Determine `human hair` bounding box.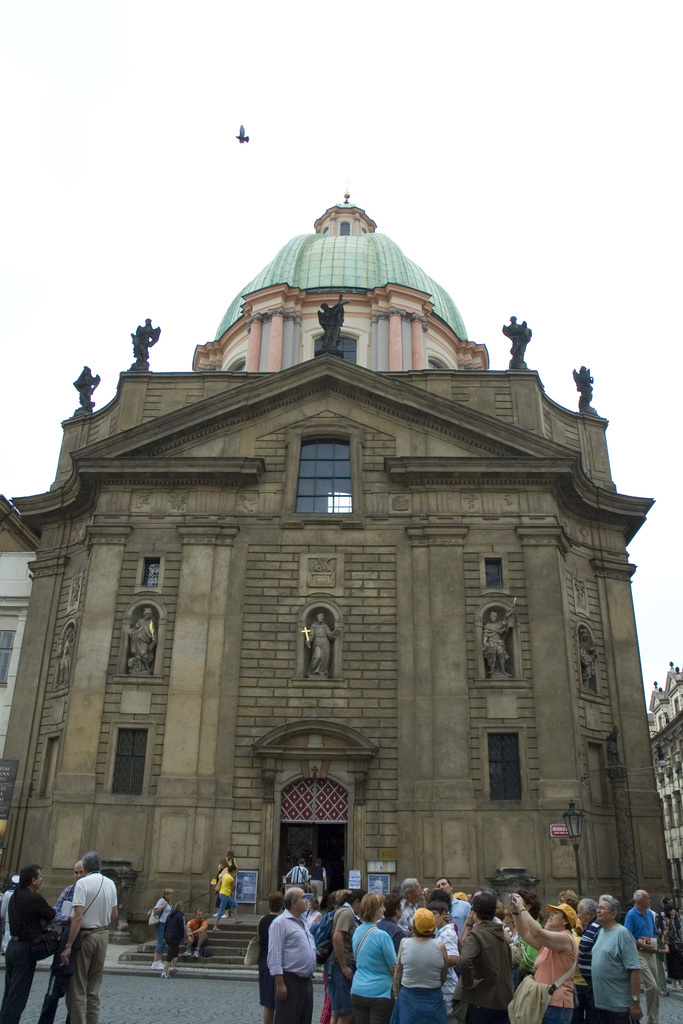
Determined: [left=400, top=877, right=420, bottom=895].
